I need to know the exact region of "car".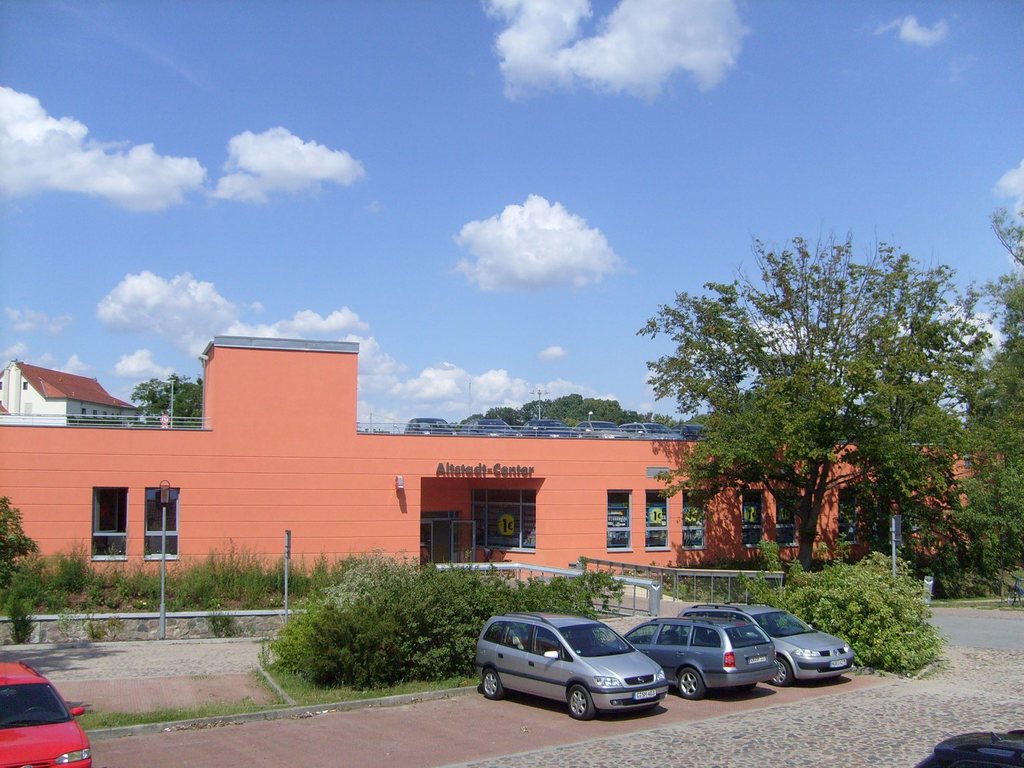
Region: 0 659 94 767.
